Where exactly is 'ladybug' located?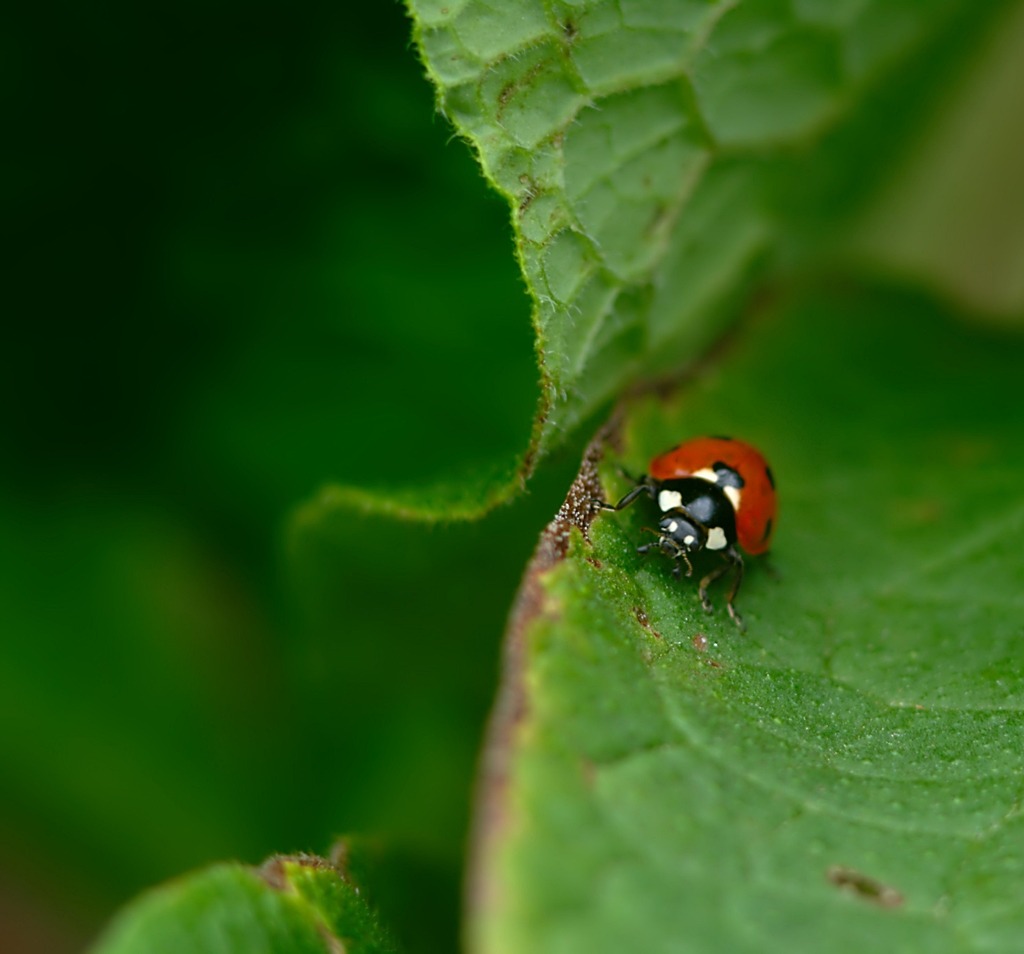
Its bounding box is bbox=(612, 422, 792, 626).
